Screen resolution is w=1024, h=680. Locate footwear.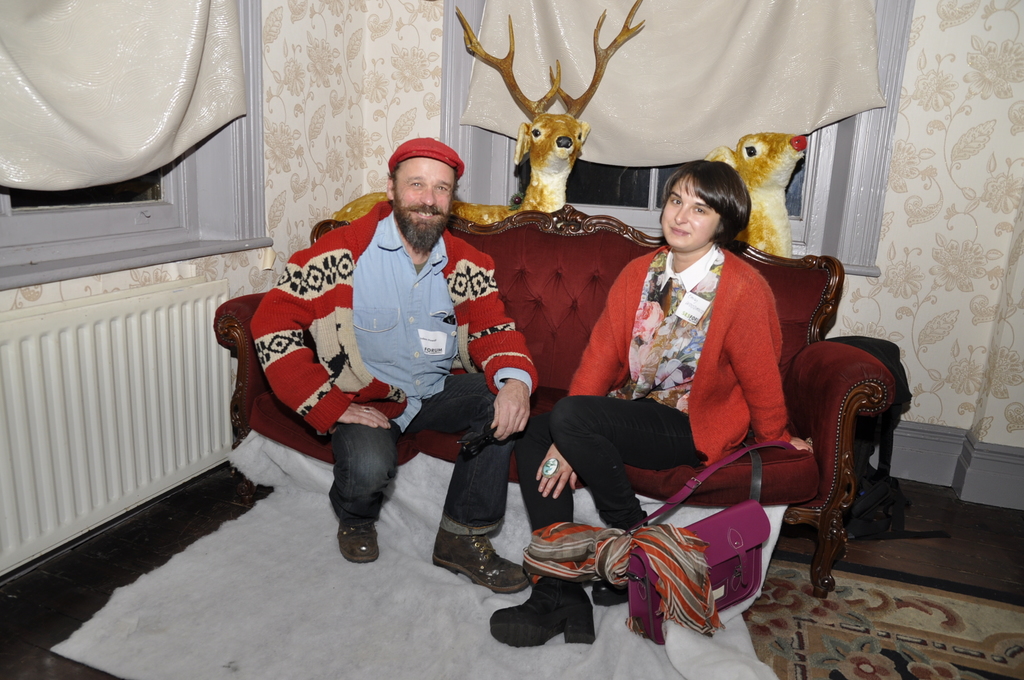
<box>430,533,532,597</box>.
